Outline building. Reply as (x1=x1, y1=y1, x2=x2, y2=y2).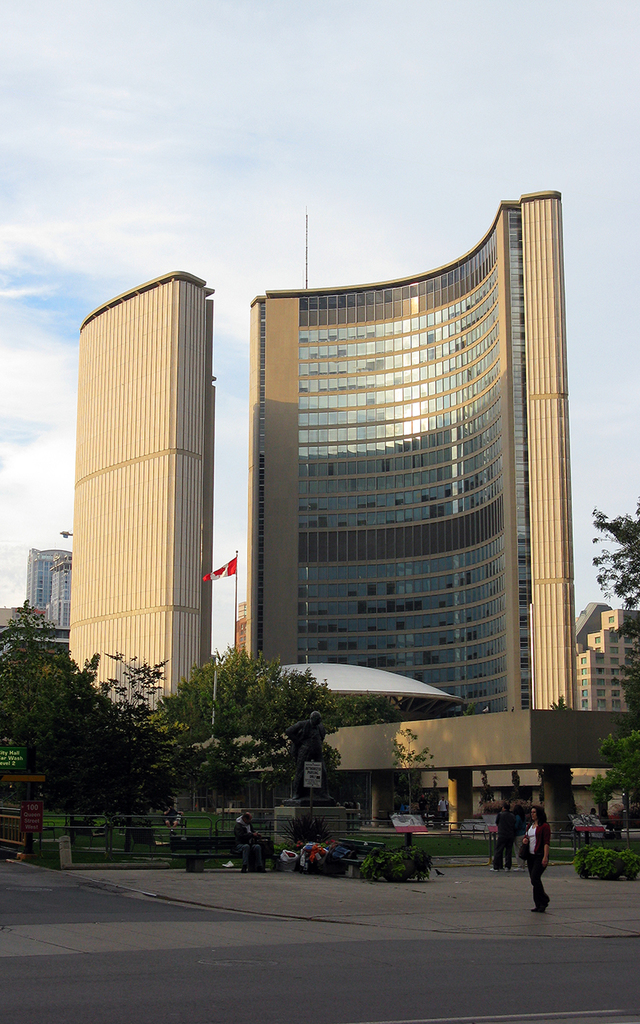
(x1=246, y1=190, x2=574, y2=830).
